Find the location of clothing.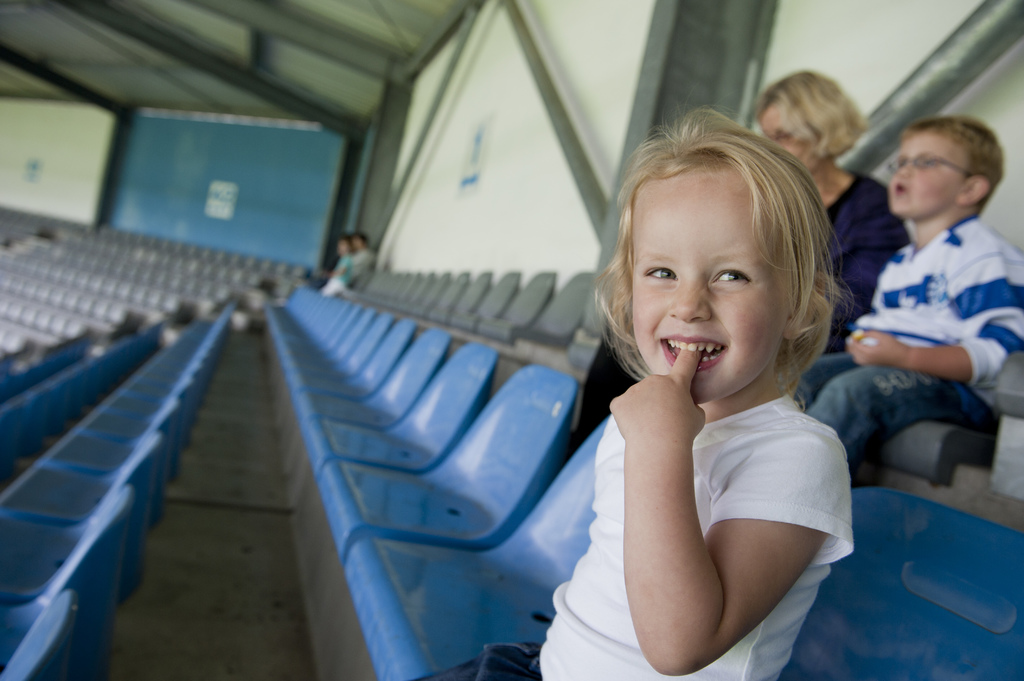
Location: 555, 309, 878, 648.
